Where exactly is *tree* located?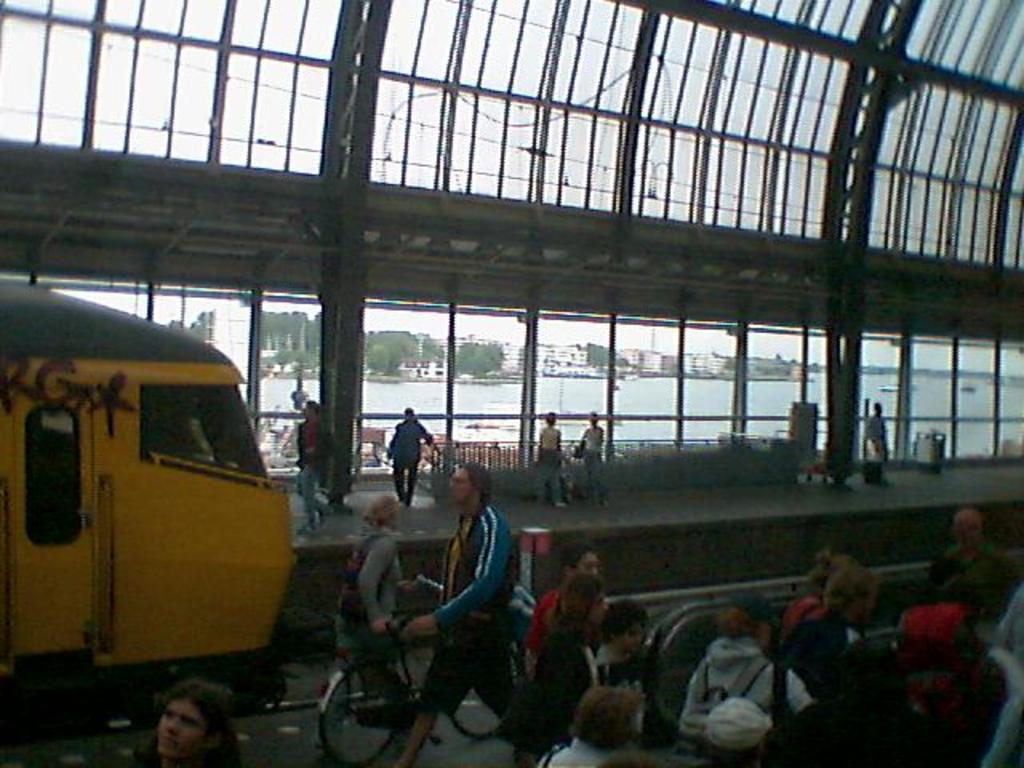
Its bounding box is <bbox>406, 328, 442, 368</bbox>.
